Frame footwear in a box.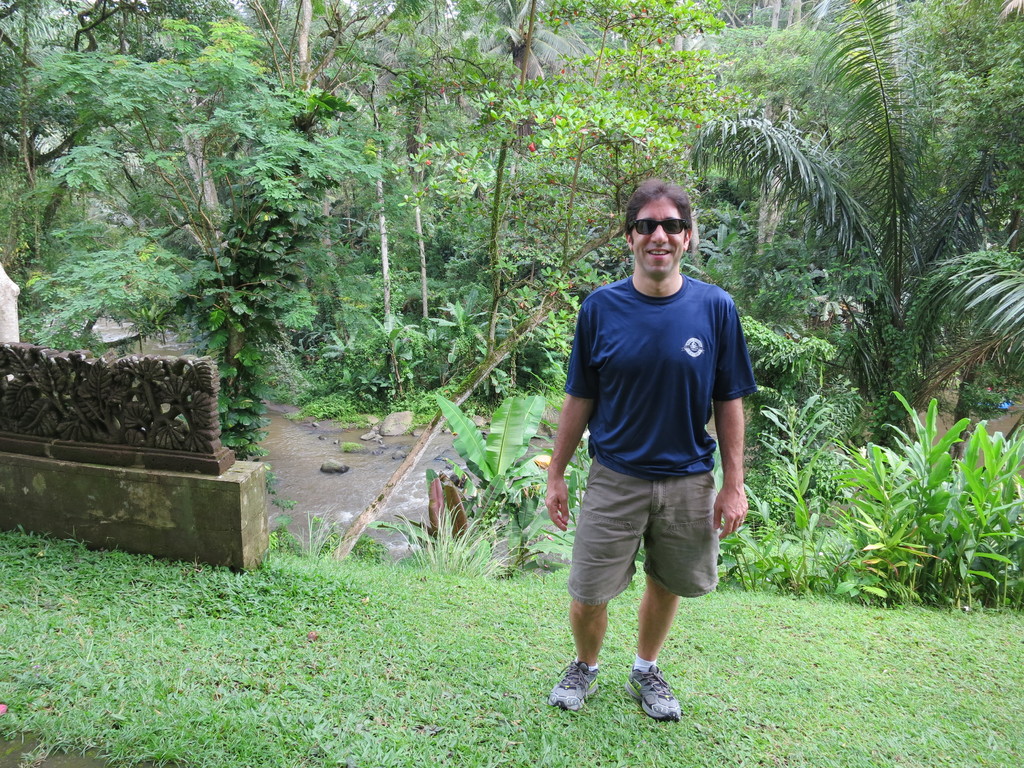
box(548, 657, 596, 713).
